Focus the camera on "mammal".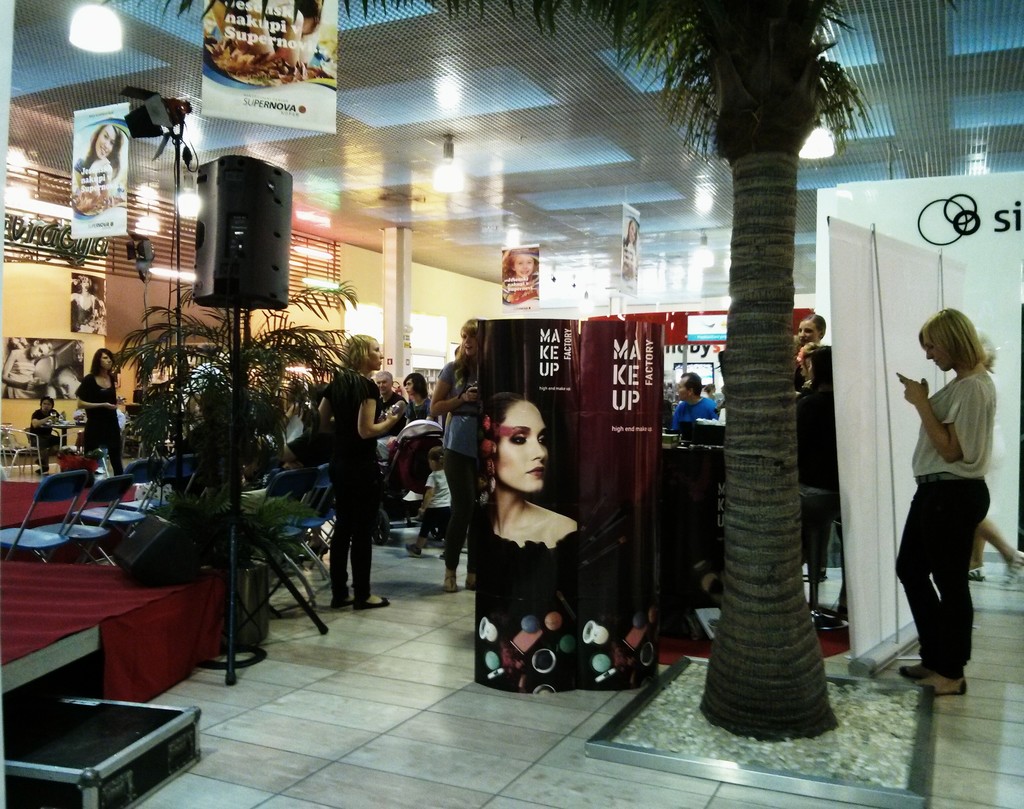
Focus region: box(68, 277, 103, 330).
